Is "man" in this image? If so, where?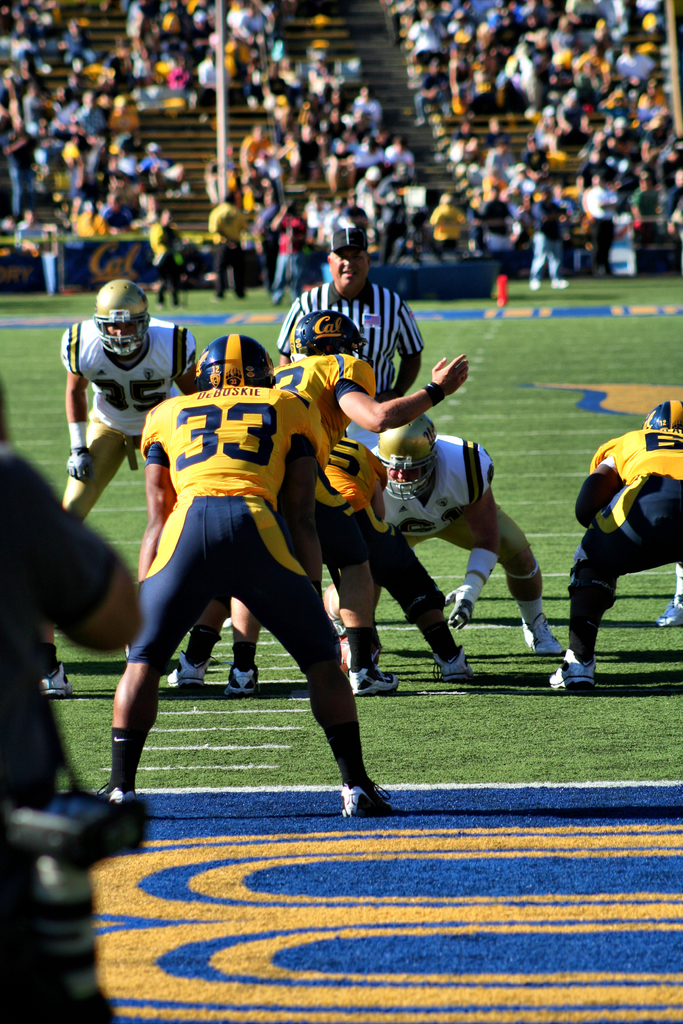
Yes, at 366,415,565,665.
